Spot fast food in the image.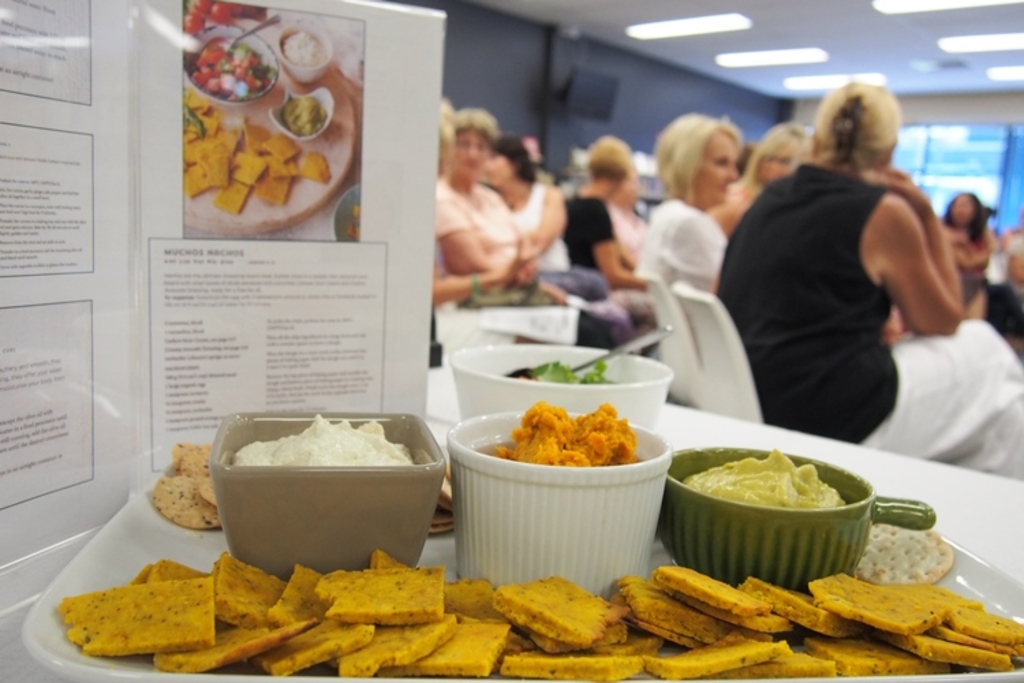
fast food found at Rect(137, 560, 208, 591).
